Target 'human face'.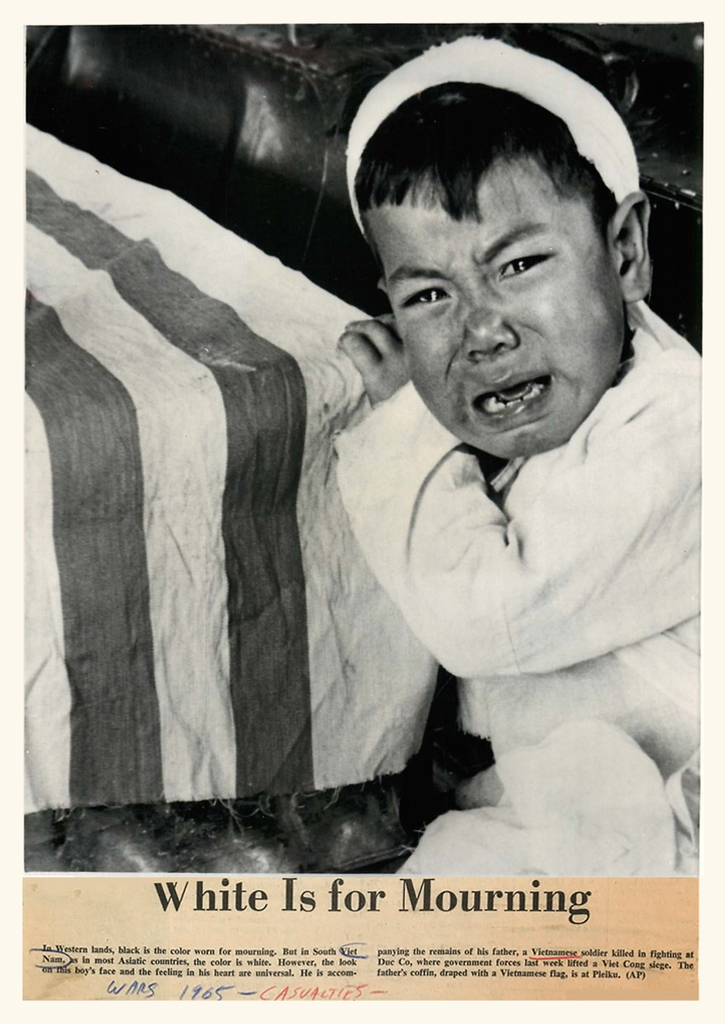
Target region: box=[364, 151, 626, 460].
